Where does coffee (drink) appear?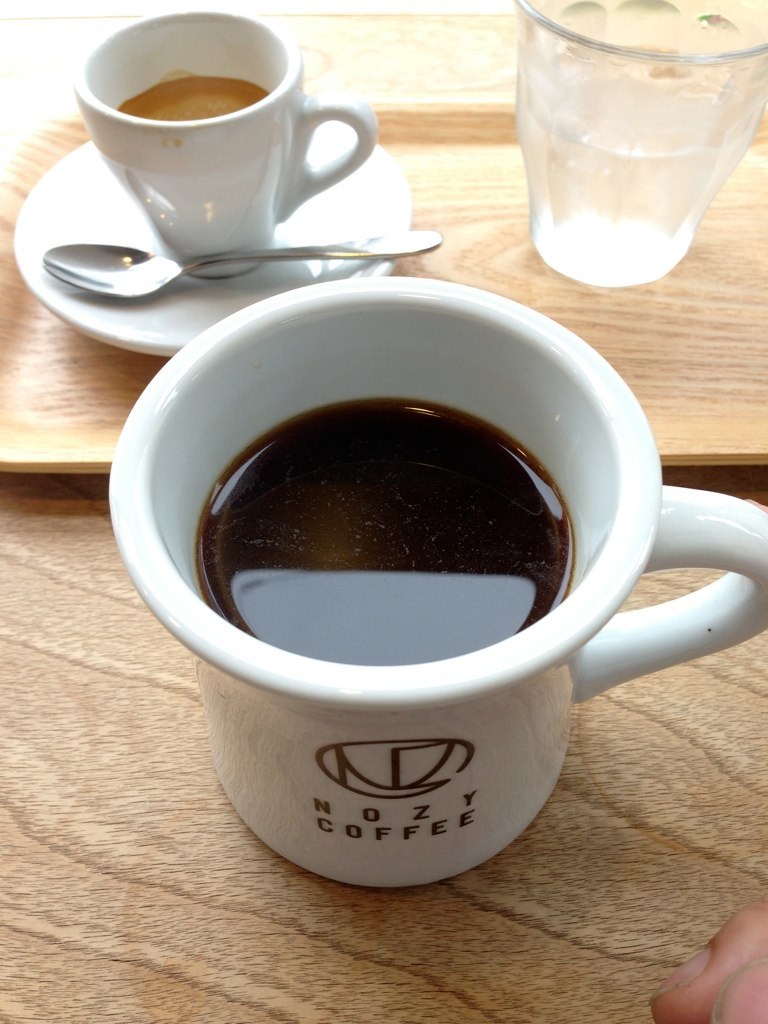
Appears at <bbox>188, 398, 573, 664</bbox>.
